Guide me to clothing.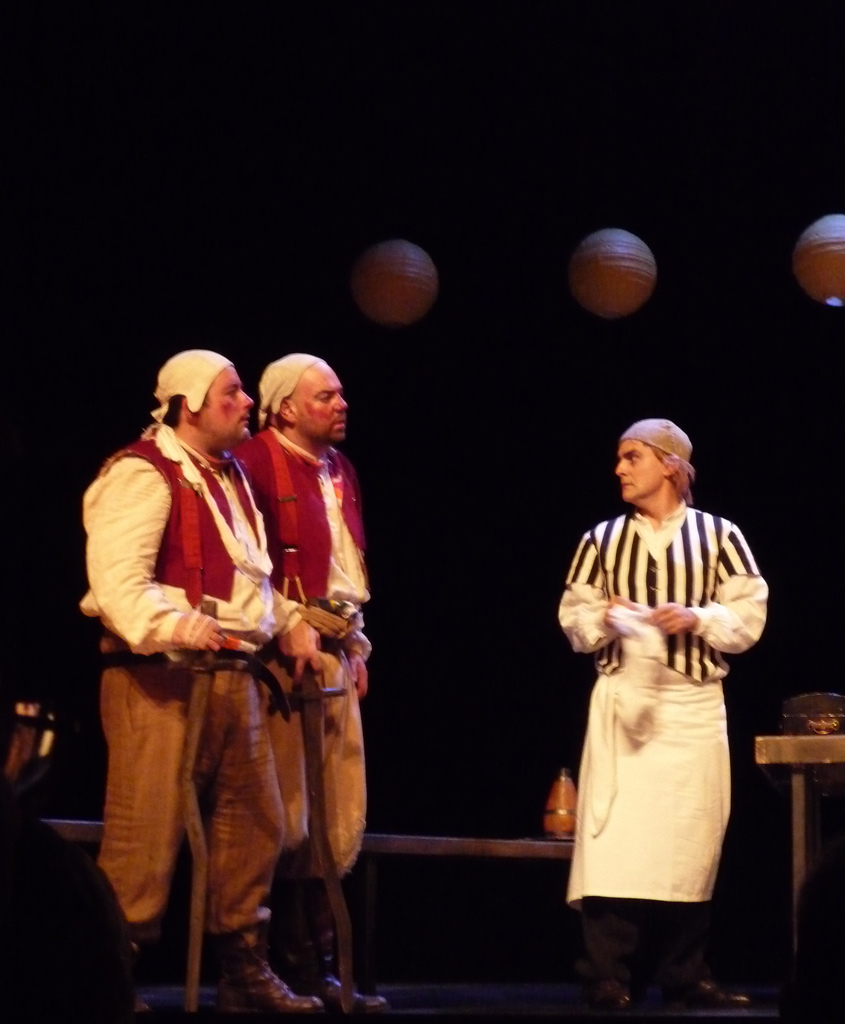
Guidance: x1=227 y1=421 x2=376 y2=870.
